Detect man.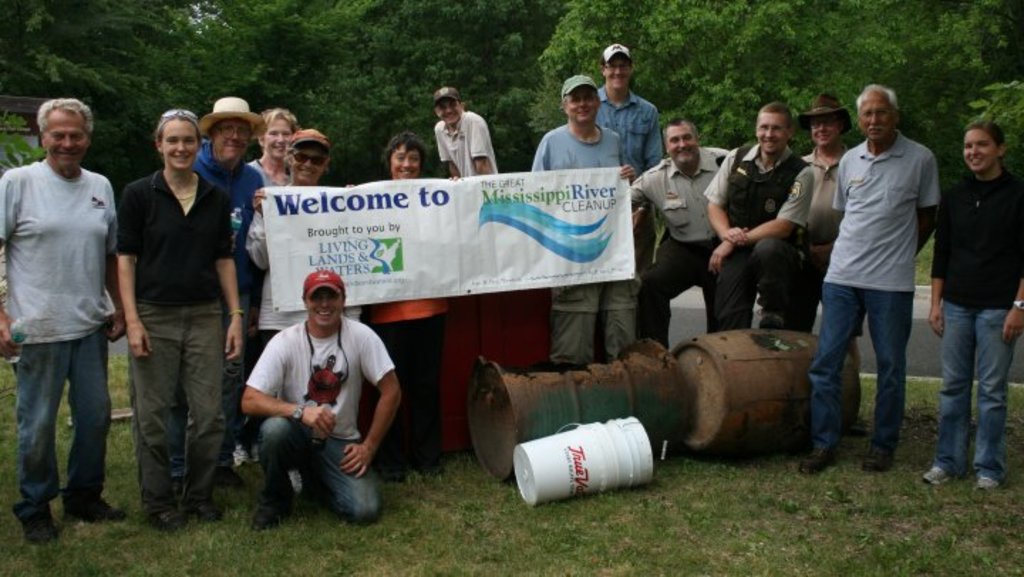
Detected at l=627, t=121, r=731, b=345.
